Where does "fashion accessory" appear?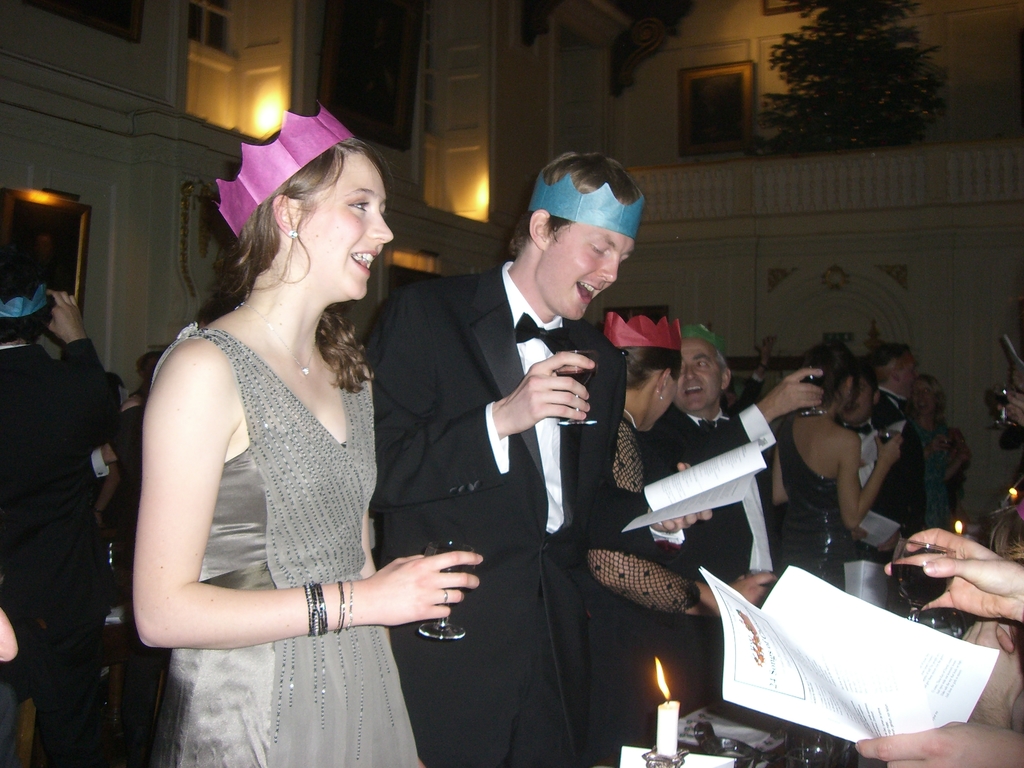
Appears at 522/171/646/239.
